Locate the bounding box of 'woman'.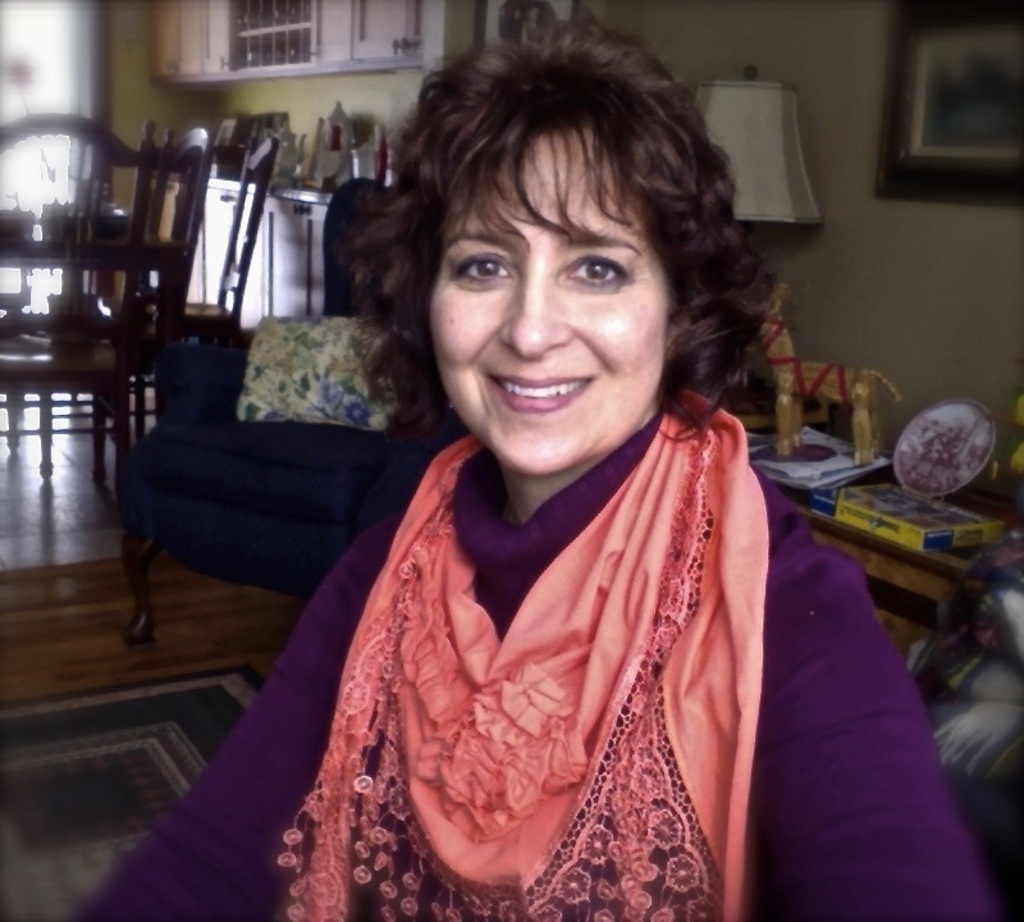
Bounding box: x1=81, y1=20, x2=987, y2=921.
